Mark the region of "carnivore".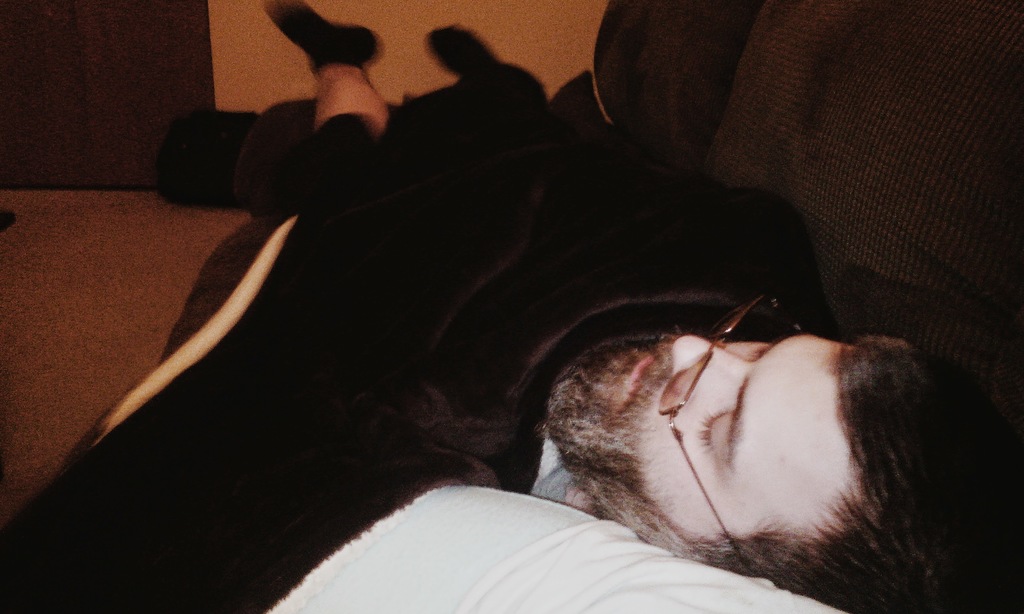
Region: [97, 39, 957, 606].
